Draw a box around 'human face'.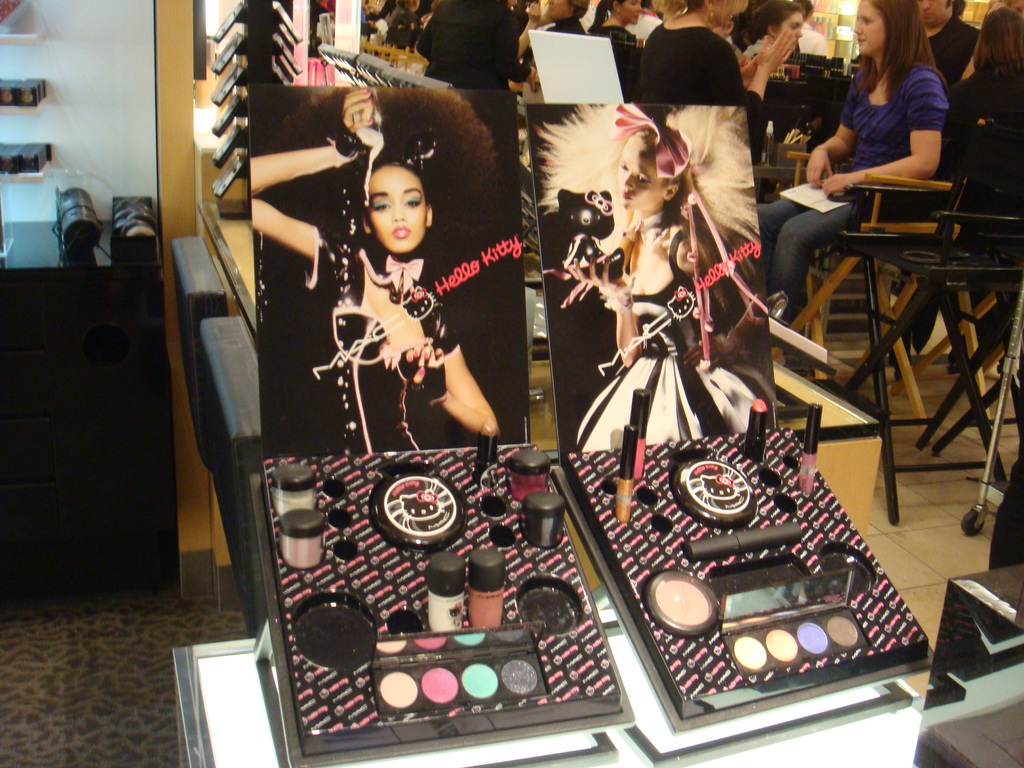
(853, 1, 886, 56).
